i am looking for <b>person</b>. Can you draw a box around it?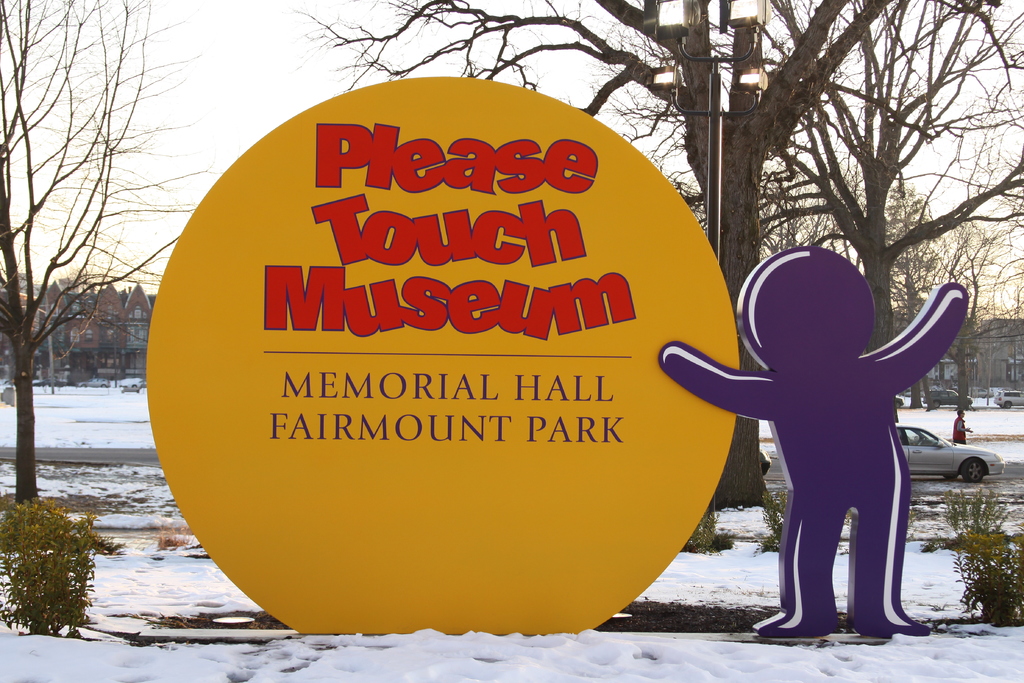
Sure, the bounding box is {"left": 659, "top": 243, "right": 971, "bottom": 641}.
